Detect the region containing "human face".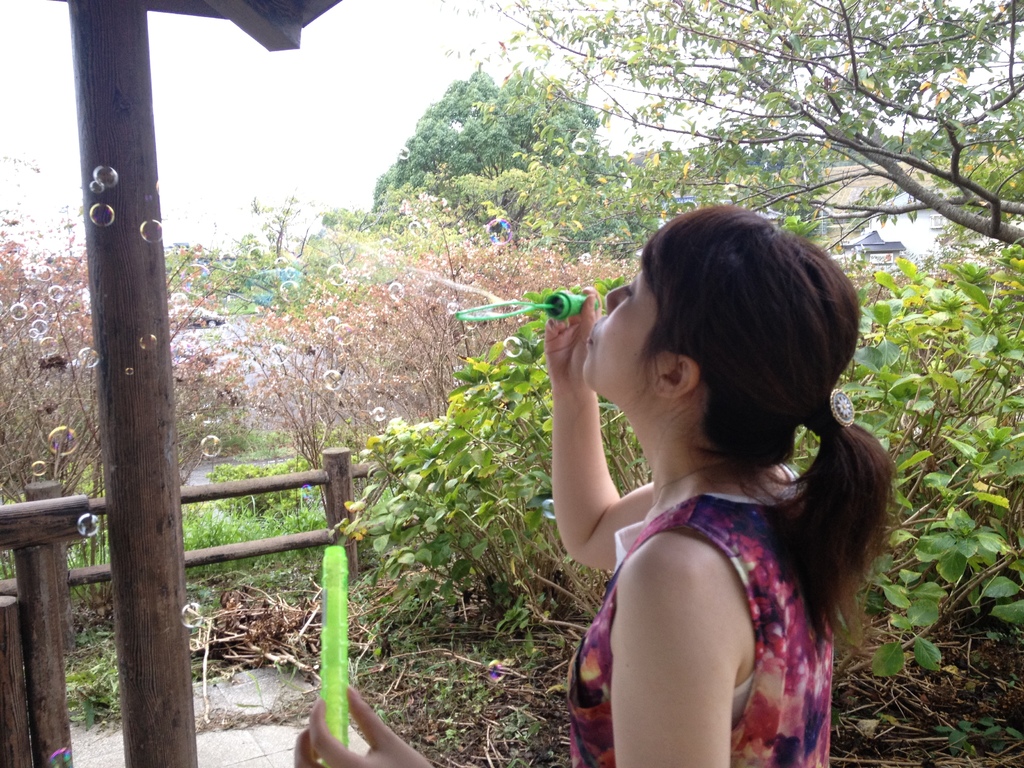
580 264 655 388.
